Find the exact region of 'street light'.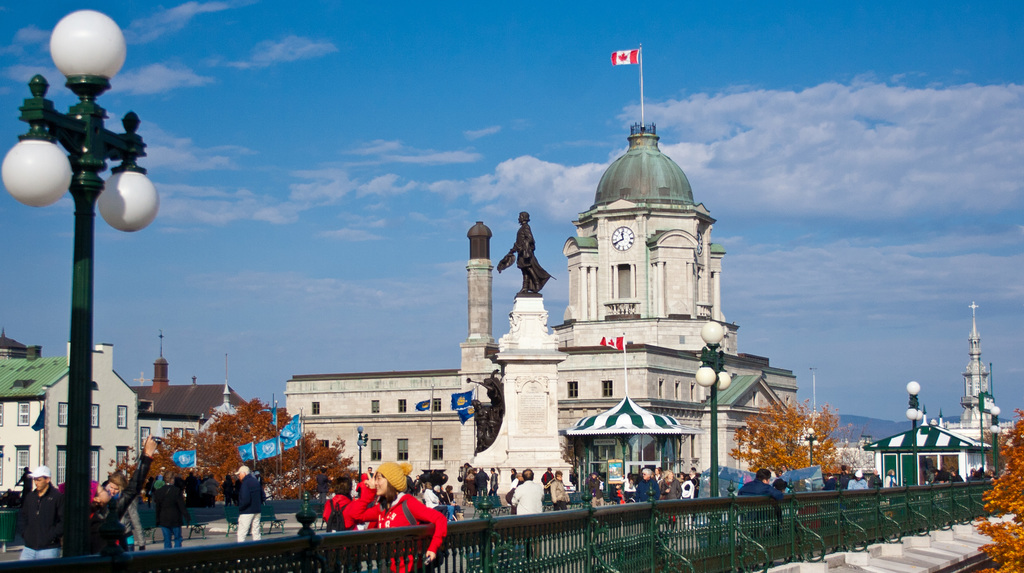
Exact region: box(7, 19, 161, 507).
